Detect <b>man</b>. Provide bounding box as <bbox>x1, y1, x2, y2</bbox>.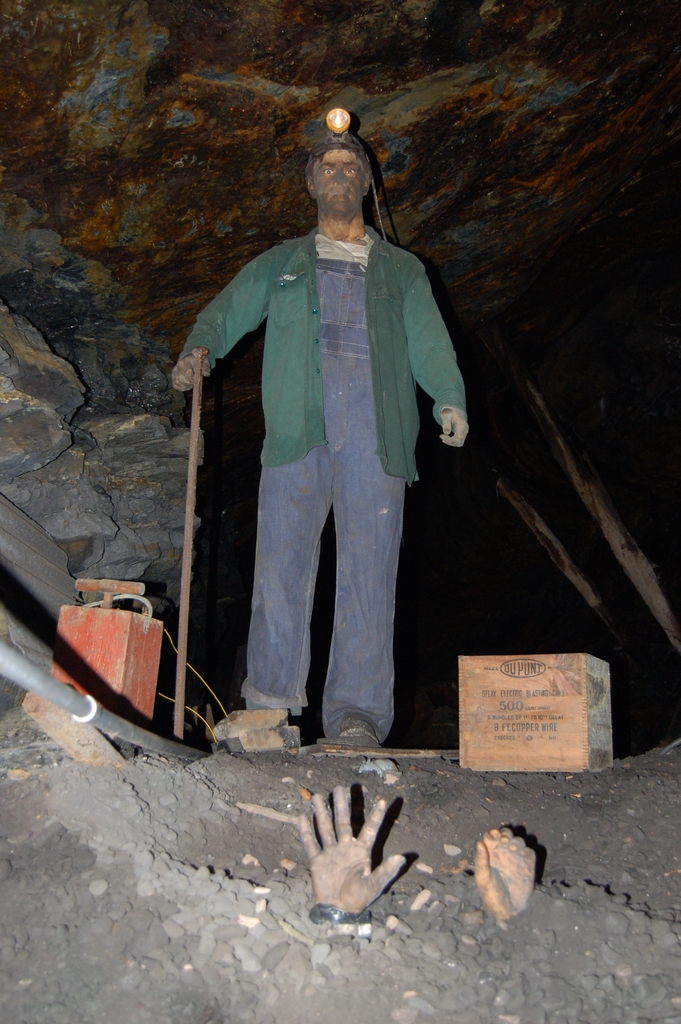
<bbox>152, 113, 474, 760</bbox>.
